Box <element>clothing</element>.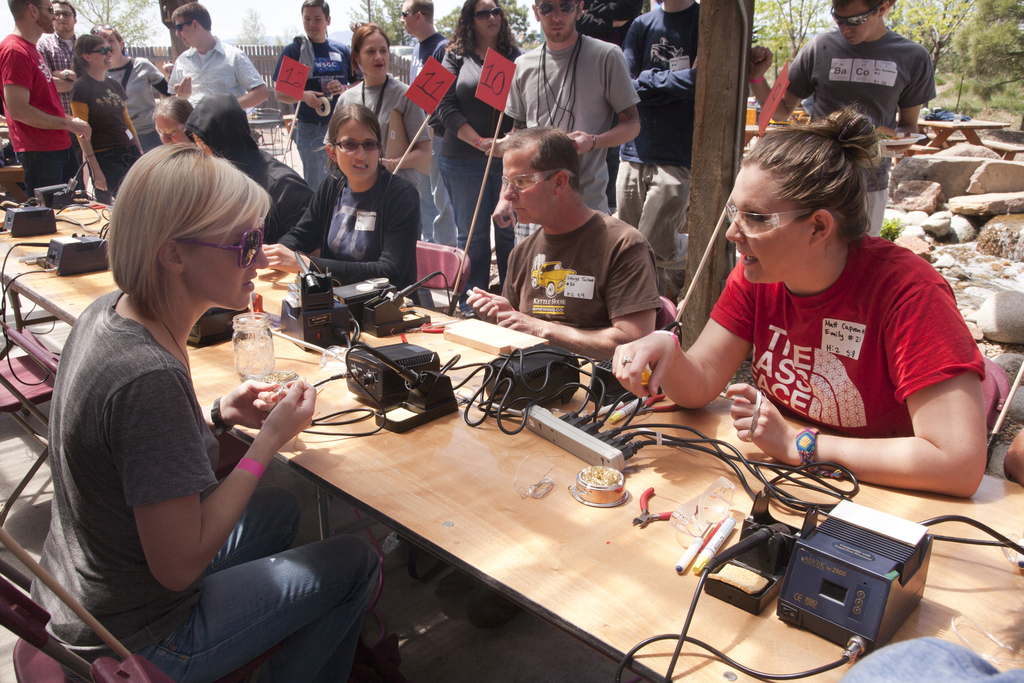
l=0, t=28, r=79, b=194.
